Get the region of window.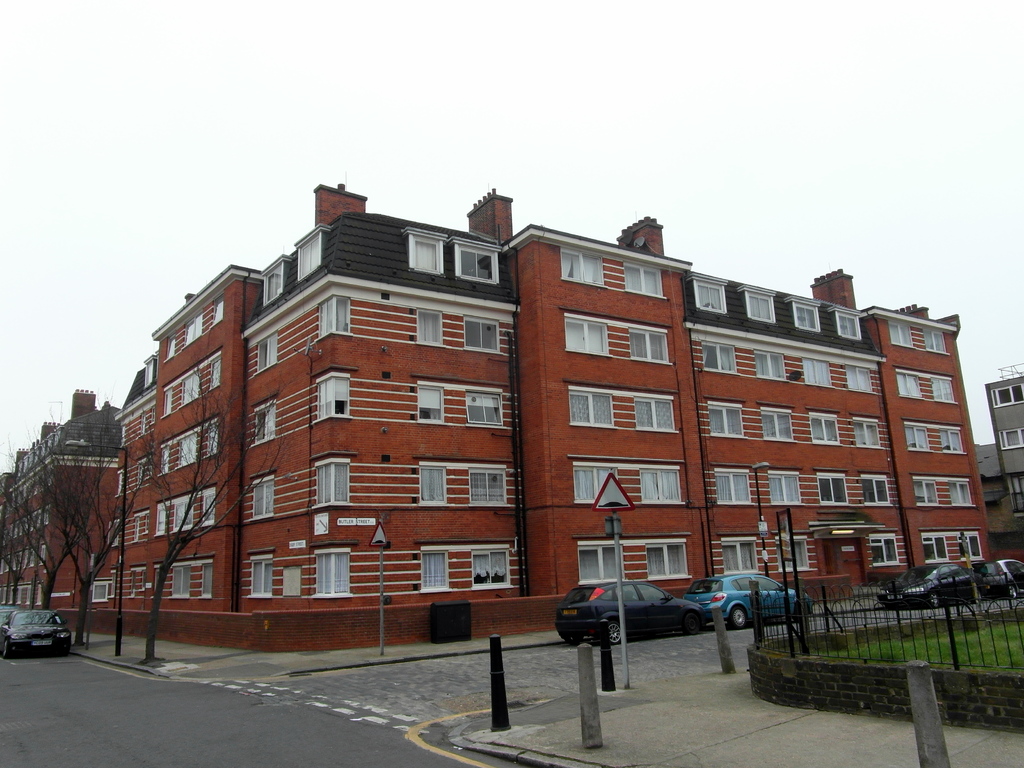
select_region(636, 463, 685, 508).
